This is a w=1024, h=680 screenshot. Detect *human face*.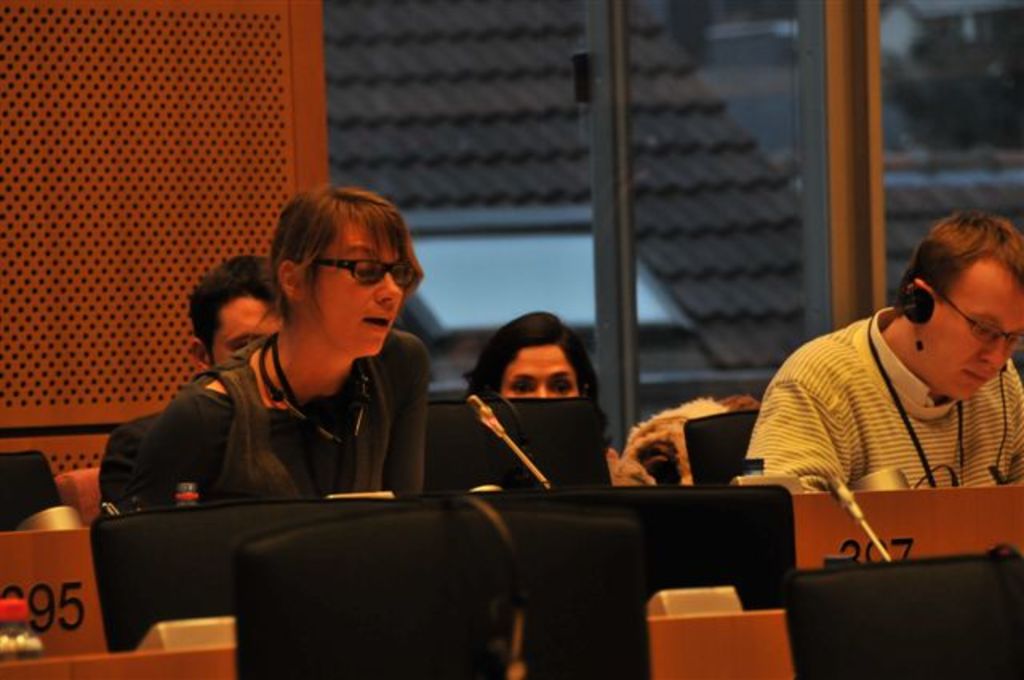
left=304, top=221, right=405, bottom=350.
